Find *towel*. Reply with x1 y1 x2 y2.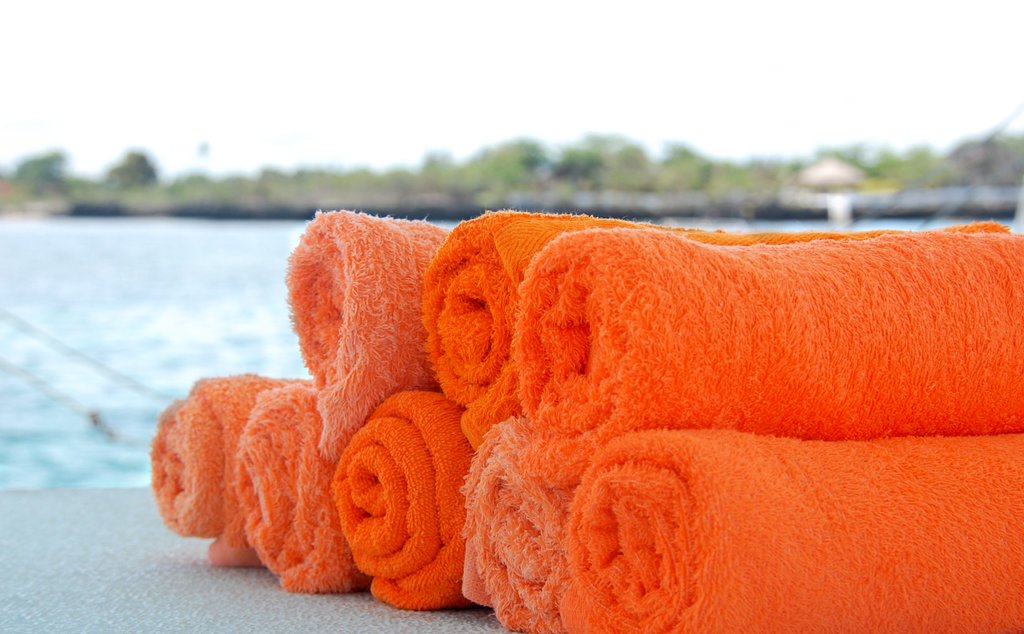
512 225 1023 490.
